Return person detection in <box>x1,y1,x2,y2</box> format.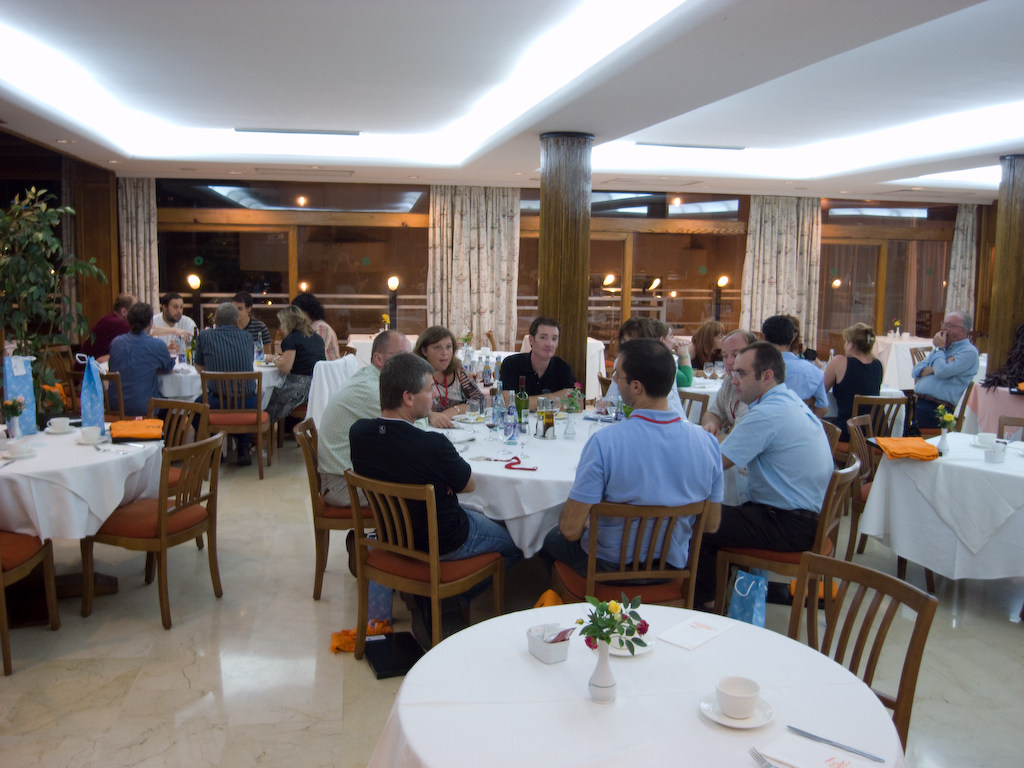
<box>413,323,486,428</box>.
